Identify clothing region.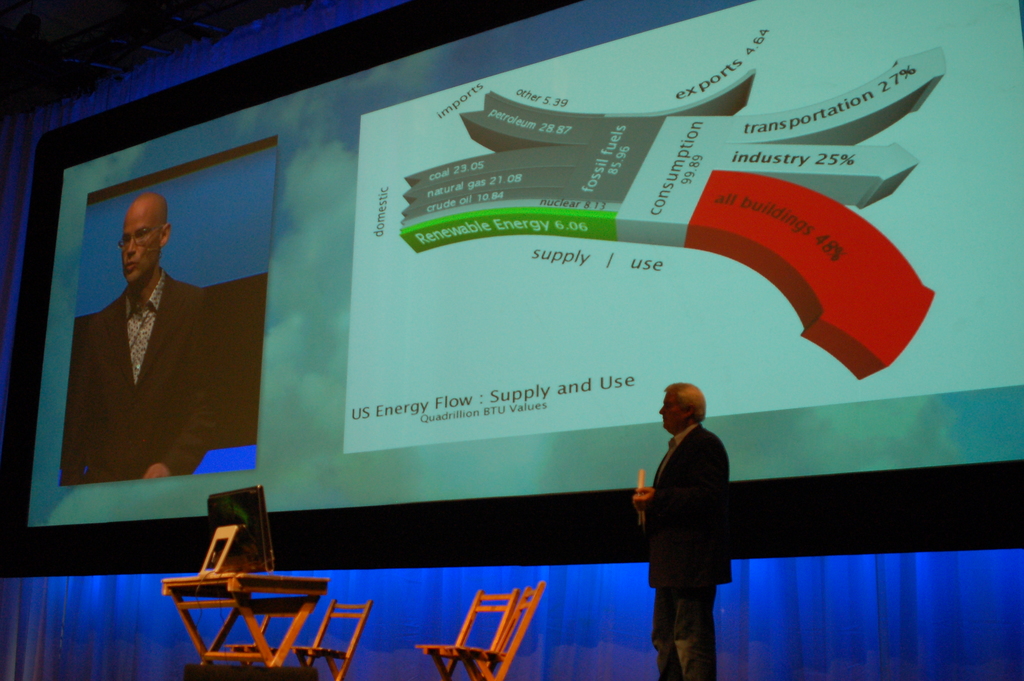
Region: <box>68,266,224,479</box>.
